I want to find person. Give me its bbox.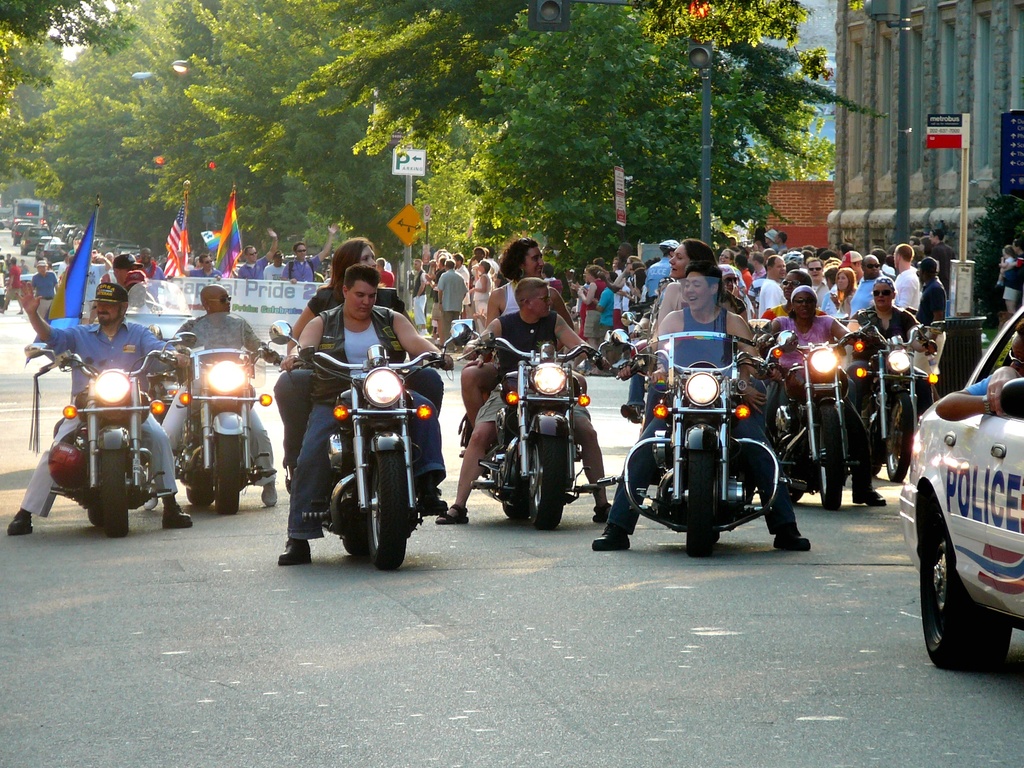
[590, 260, 811, 554].
